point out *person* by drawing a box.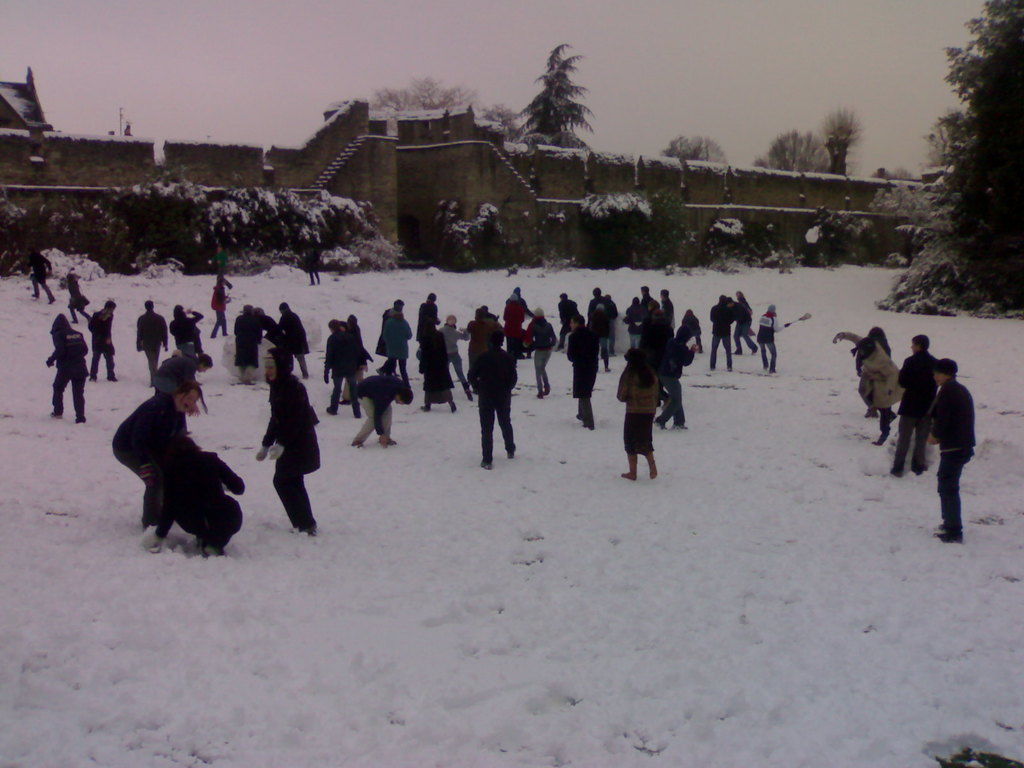
BBox(132, 300, 168, 386).
